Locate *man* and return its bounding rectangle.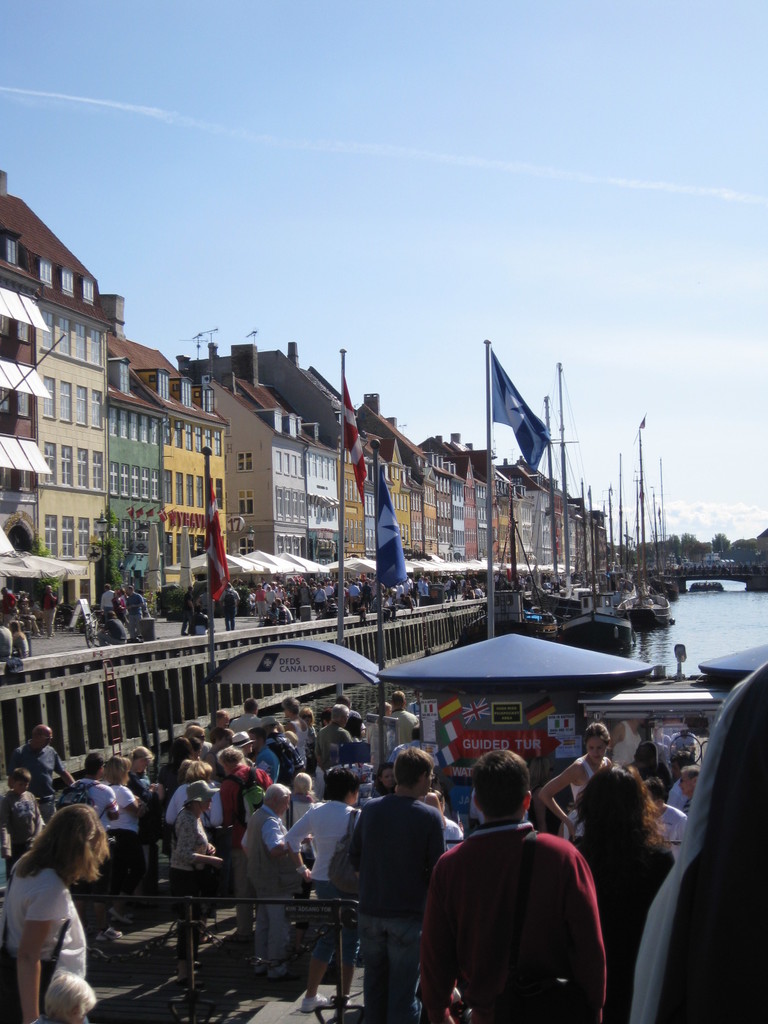
314/701/355/771.
